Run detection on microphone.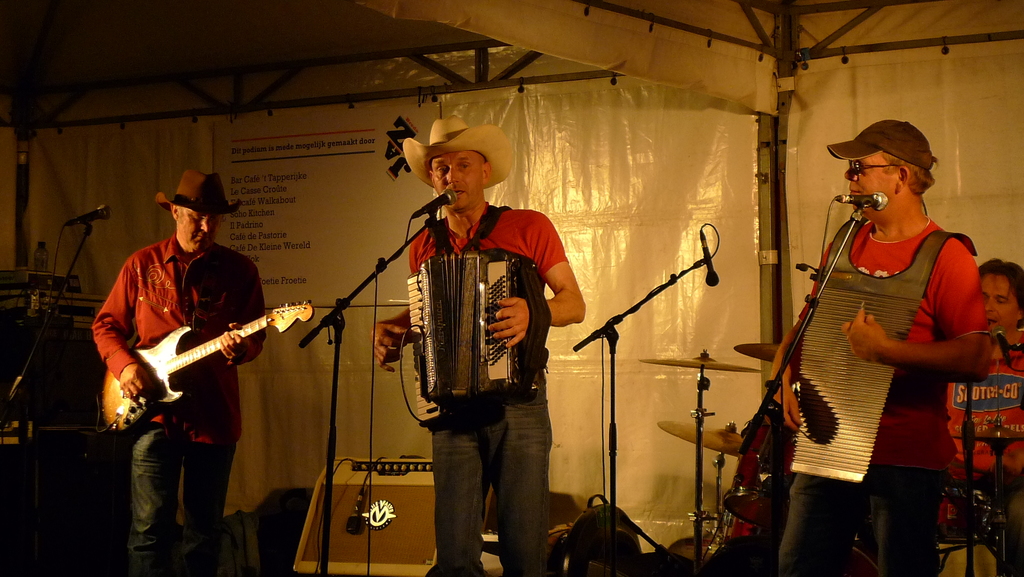
Result: x1=843 y1=187 x2=889 y2=212.
